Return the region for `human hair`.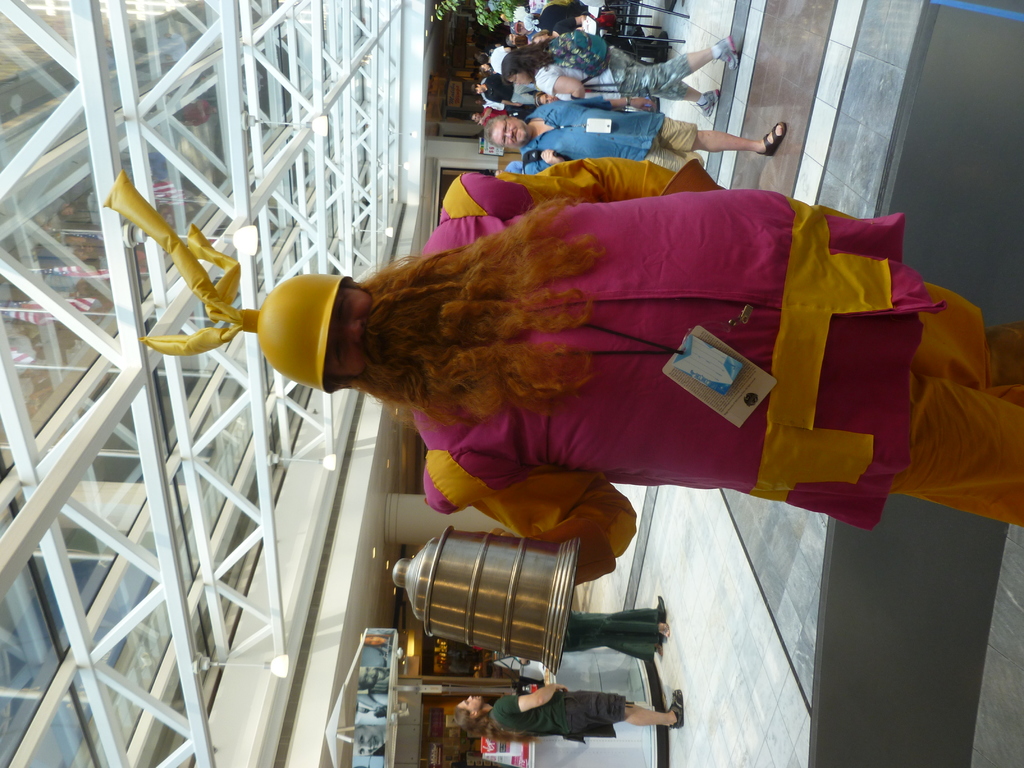
locate(516, 35, 529, 41).
